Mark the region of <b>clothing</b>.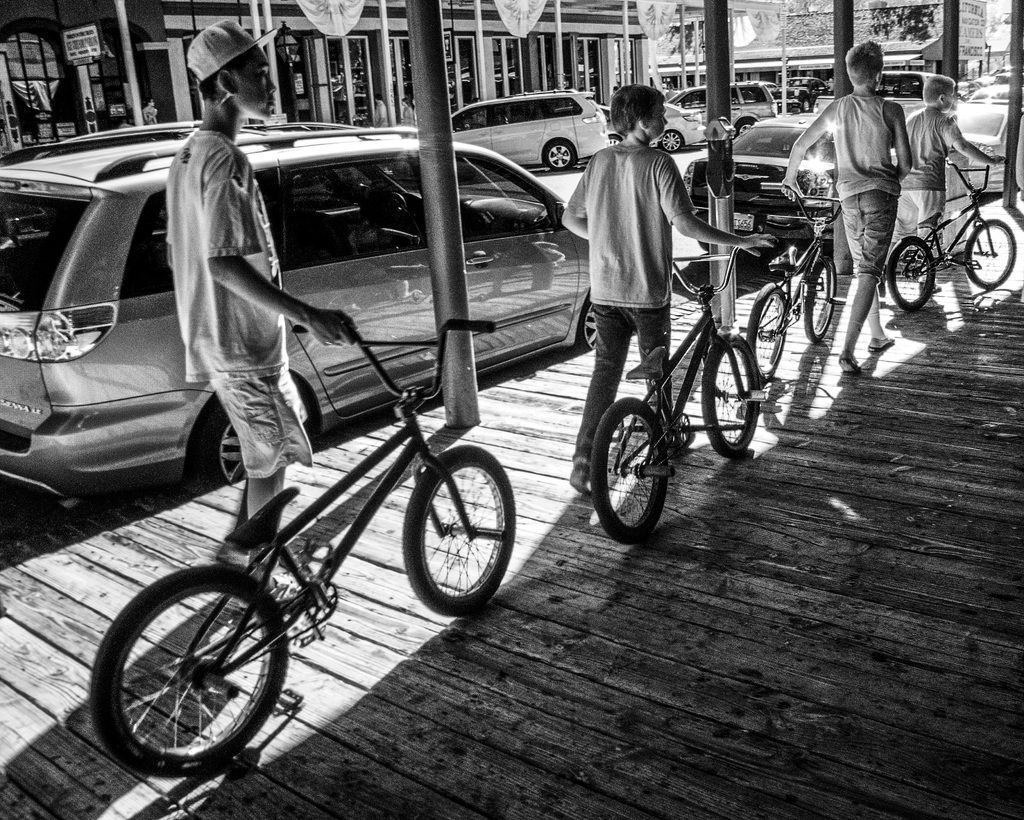
Region: <bbox>889, 106, 964, 251</bbox>.
